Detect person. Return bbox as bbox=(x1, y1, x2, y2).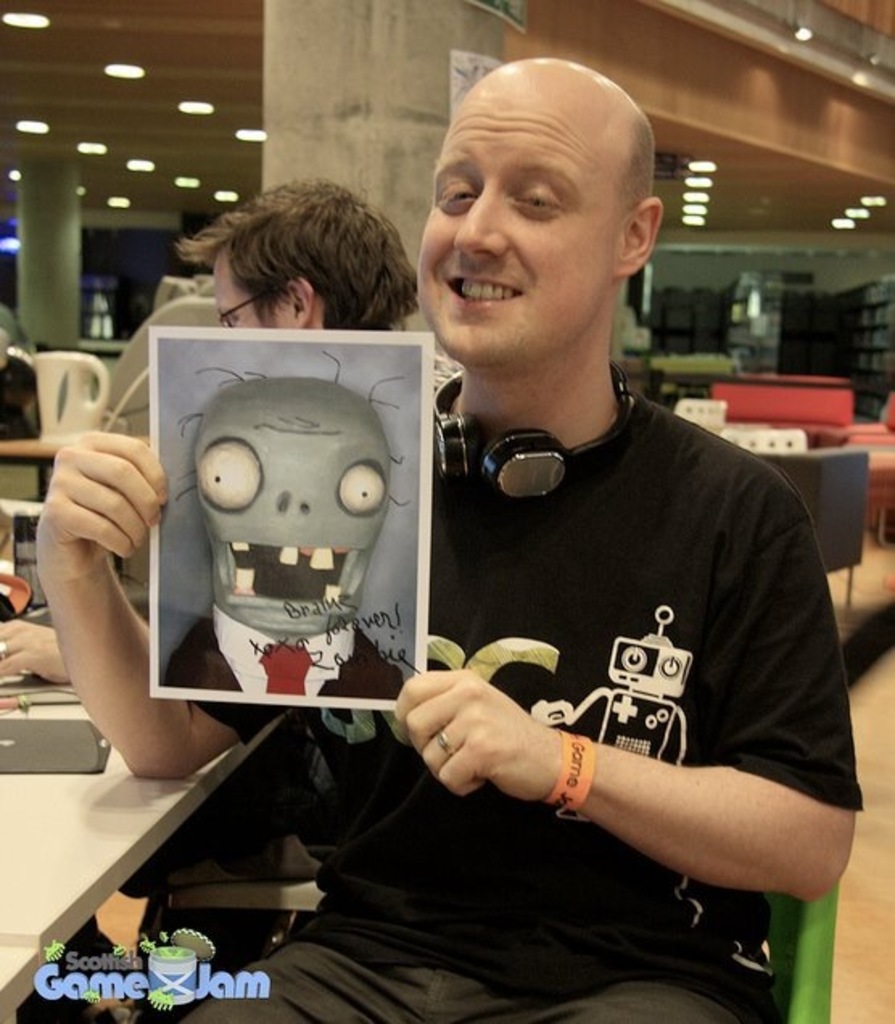
bbox=(39, 56, 863, 1022).
